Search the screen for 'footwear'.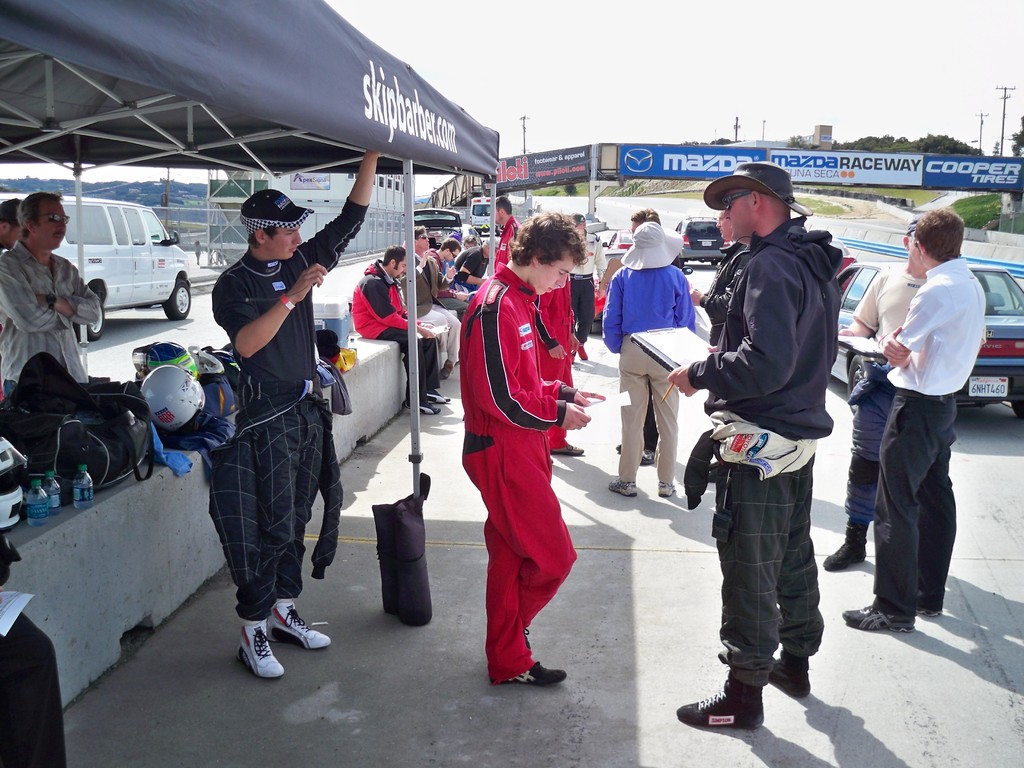
Found at (left=439, top=358, right=451, bottom=377).
